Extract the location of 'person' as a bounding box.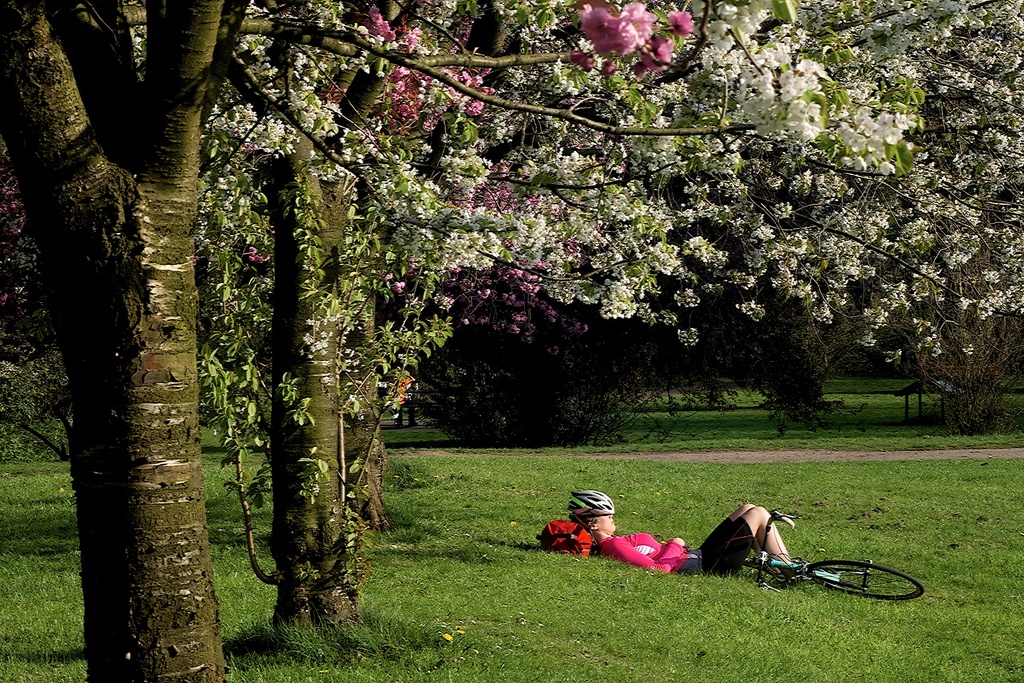
l=566, t=486, r=802, b=581.
